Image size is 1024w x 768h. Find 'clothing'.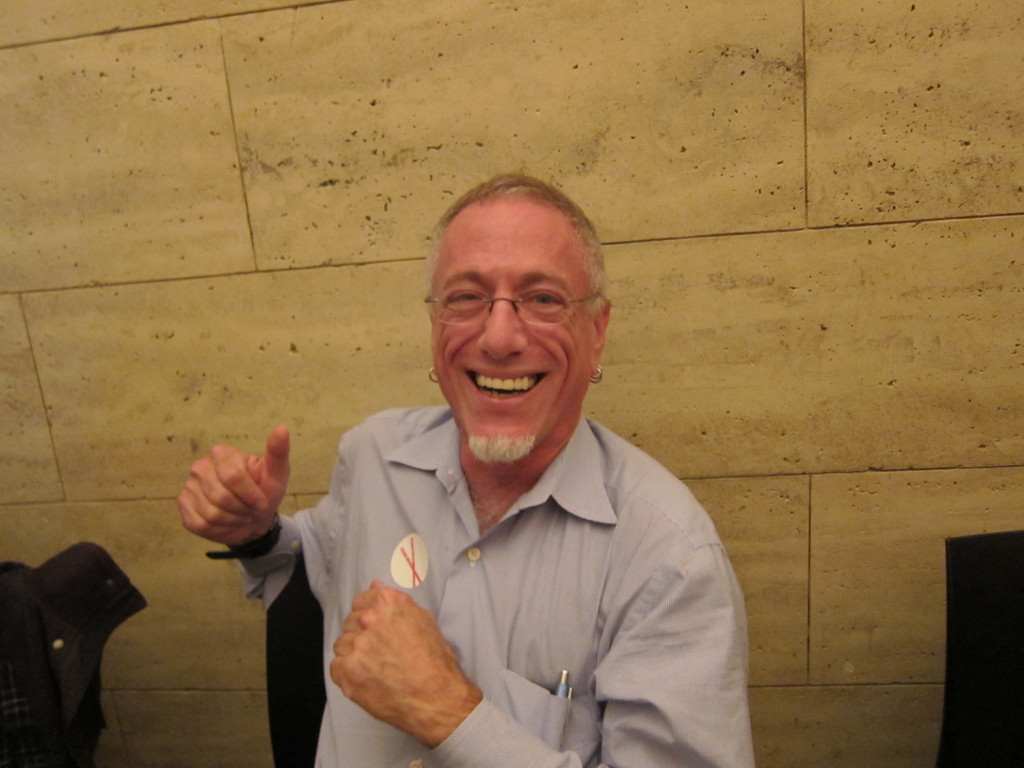
(271, 358, 745, 760).
